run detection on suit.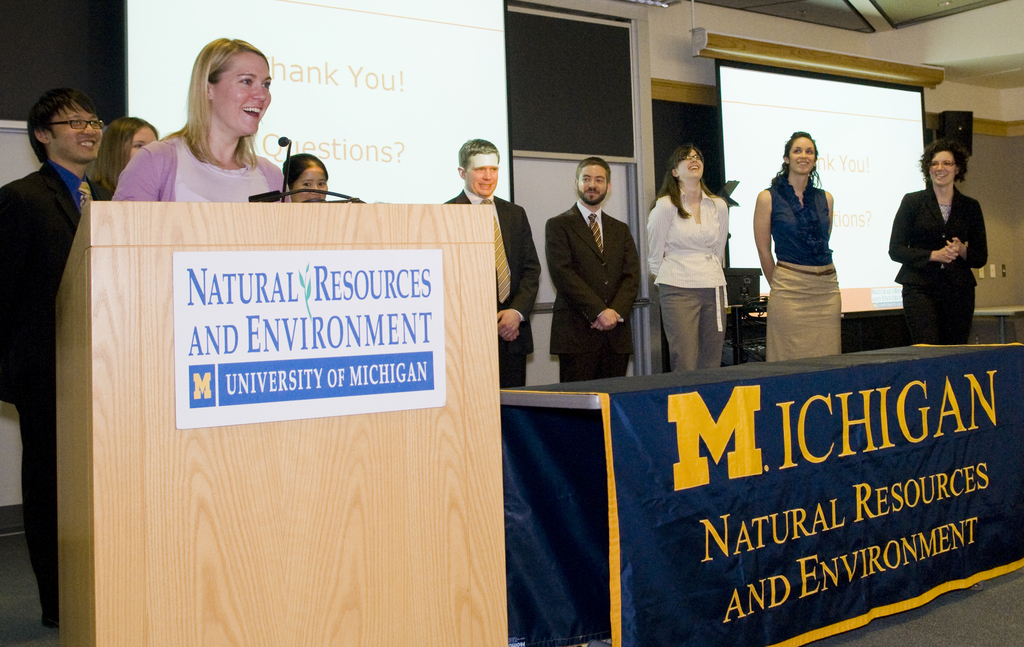
Result: rect(0, 160, 110, 627).
